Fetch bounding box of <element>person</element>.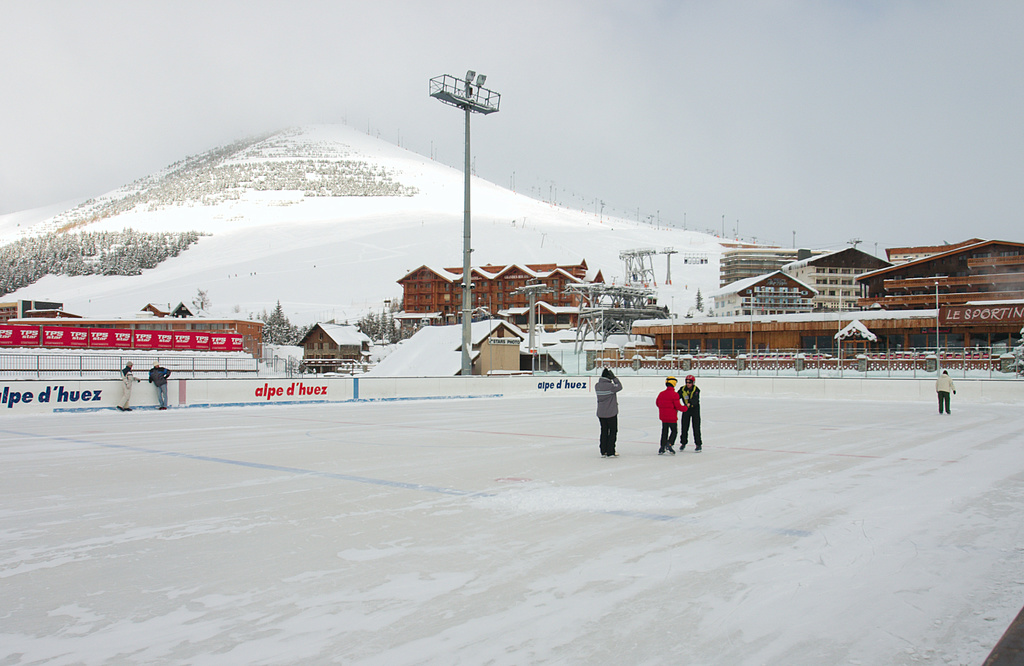
Bbox: [147,360,172,410].
